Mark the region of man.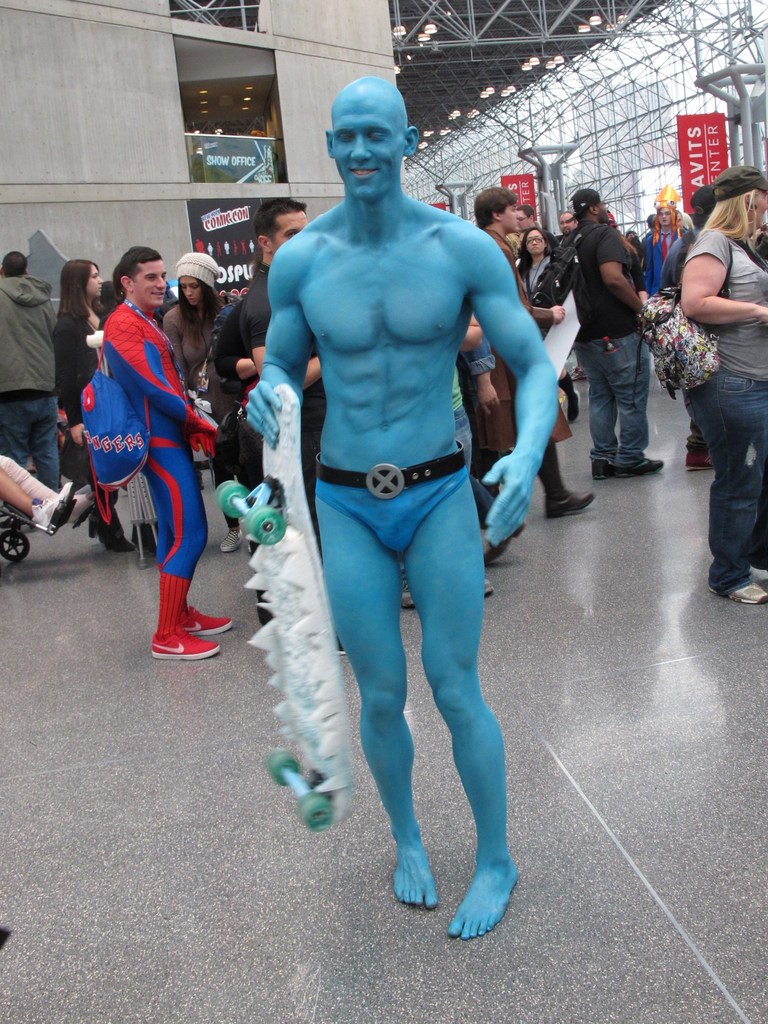
Region: 573, 187, 668, 483.
